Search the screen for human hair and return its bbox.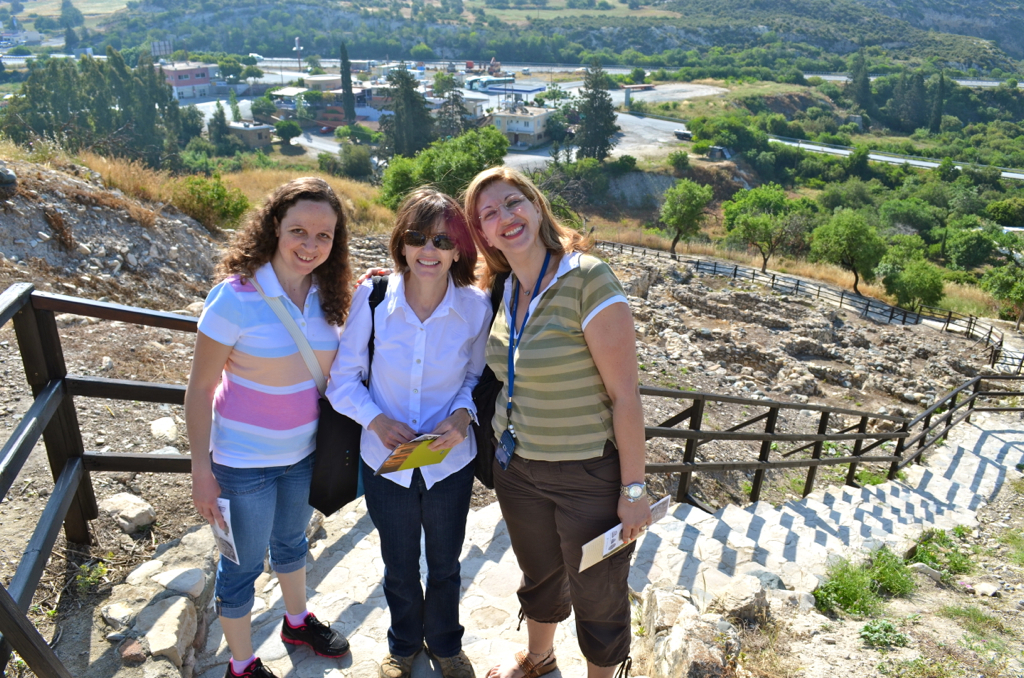
Found: {"left": 390, "top": 186, "right": 482, "bottom": 285}.
